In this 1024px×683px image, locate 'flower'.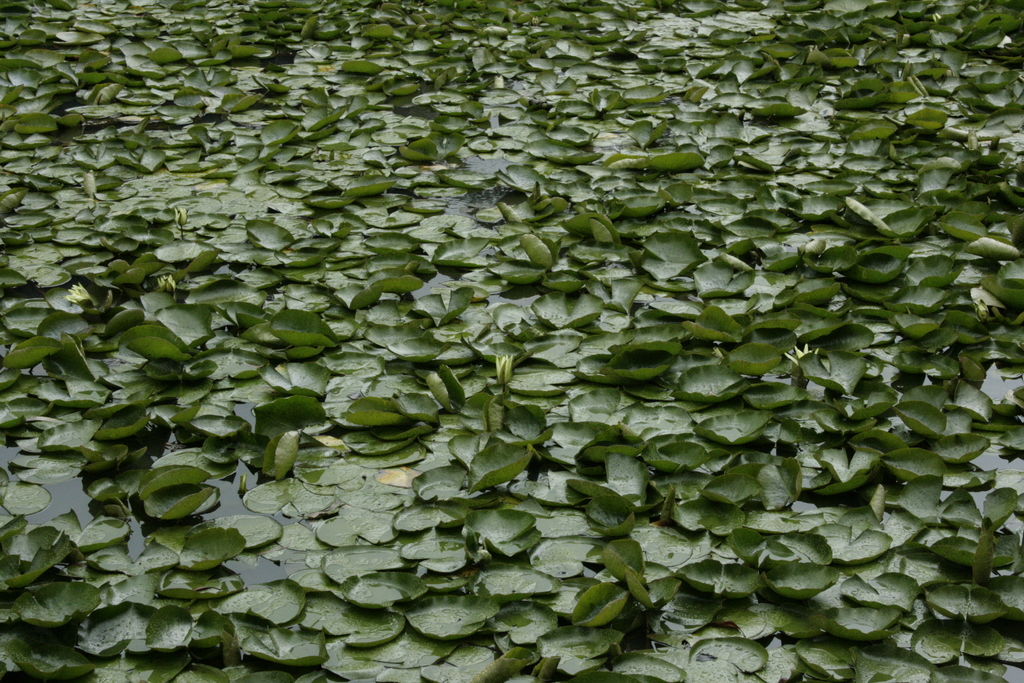
Bounding box: crop(783, 342, 812, 363).
